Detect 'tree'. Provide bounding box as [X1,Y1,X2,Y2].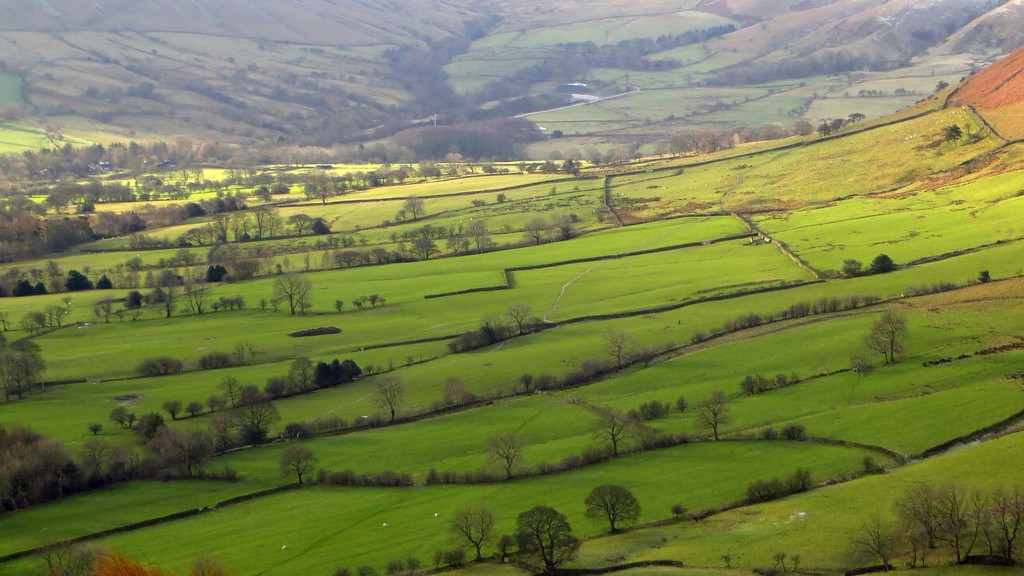
[589,406,631,456].
